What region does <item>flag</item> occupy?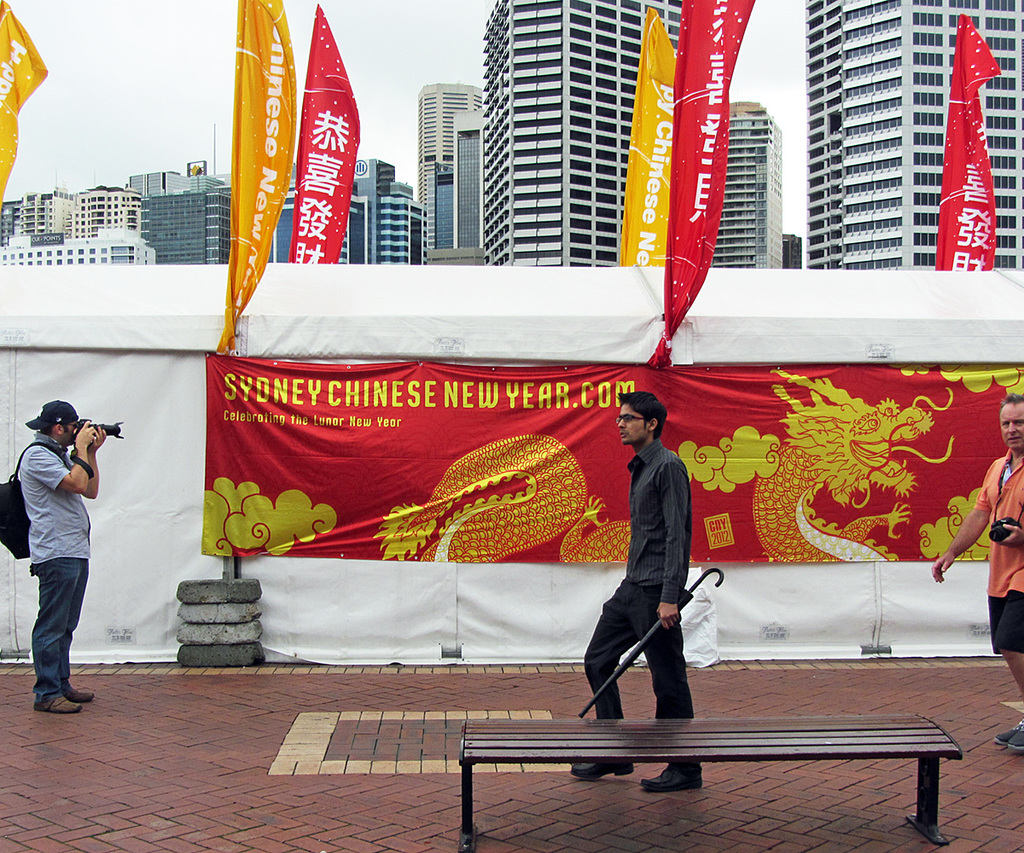
x1=207 y1=0 x2=300 y2=358.
